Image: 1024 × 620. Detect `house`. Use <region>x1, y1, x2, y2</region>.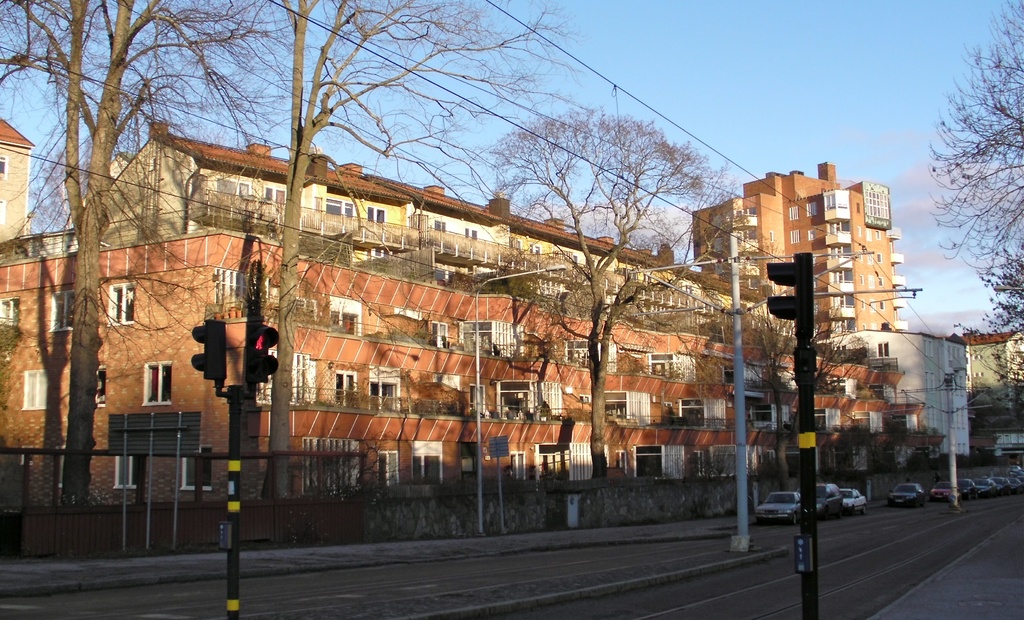
<region>0, 117, 31, 248</region>.
